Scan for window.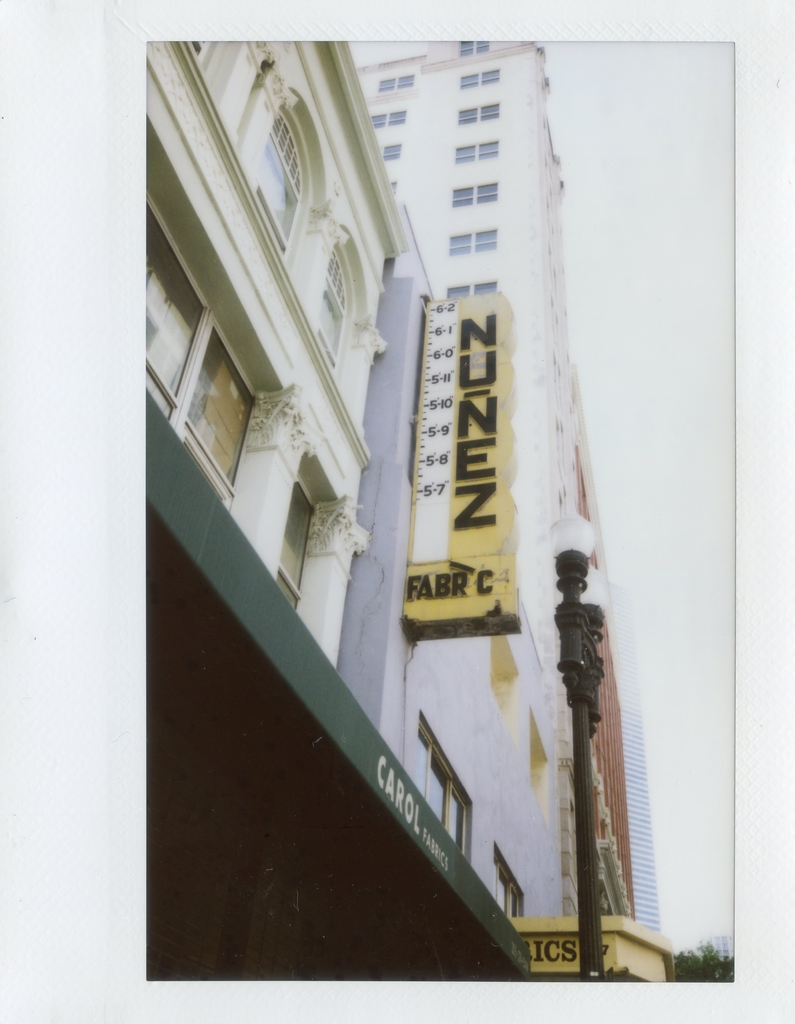
Scan result: detection(253, 119, 310, 246).
